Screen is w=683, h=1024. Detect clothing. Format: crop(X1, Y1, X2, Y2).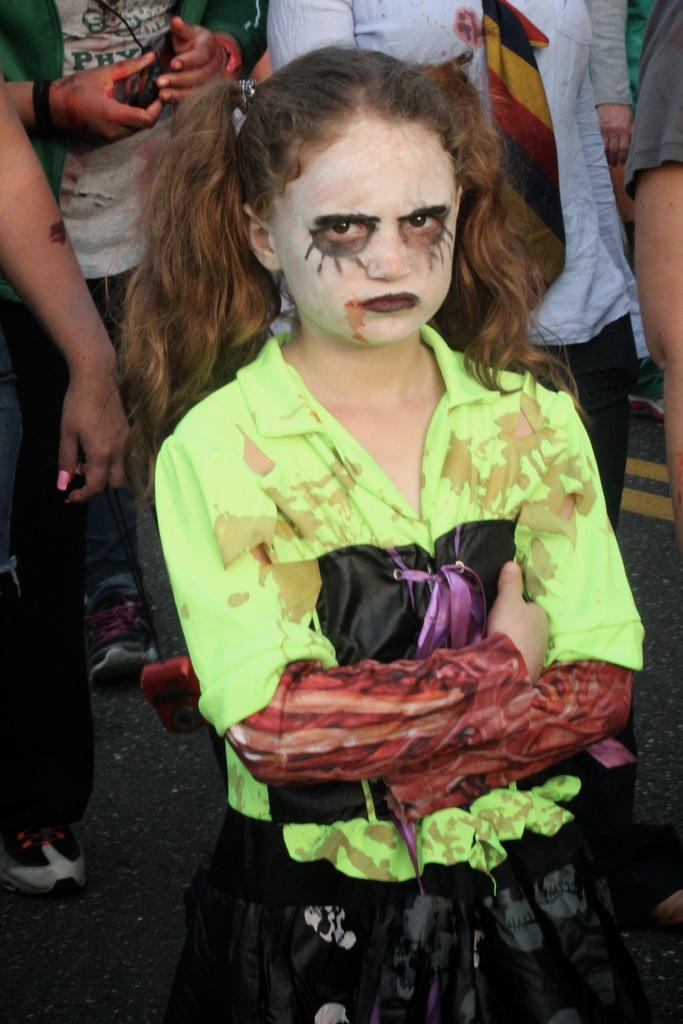
crop(298, 0, 679, 493).
